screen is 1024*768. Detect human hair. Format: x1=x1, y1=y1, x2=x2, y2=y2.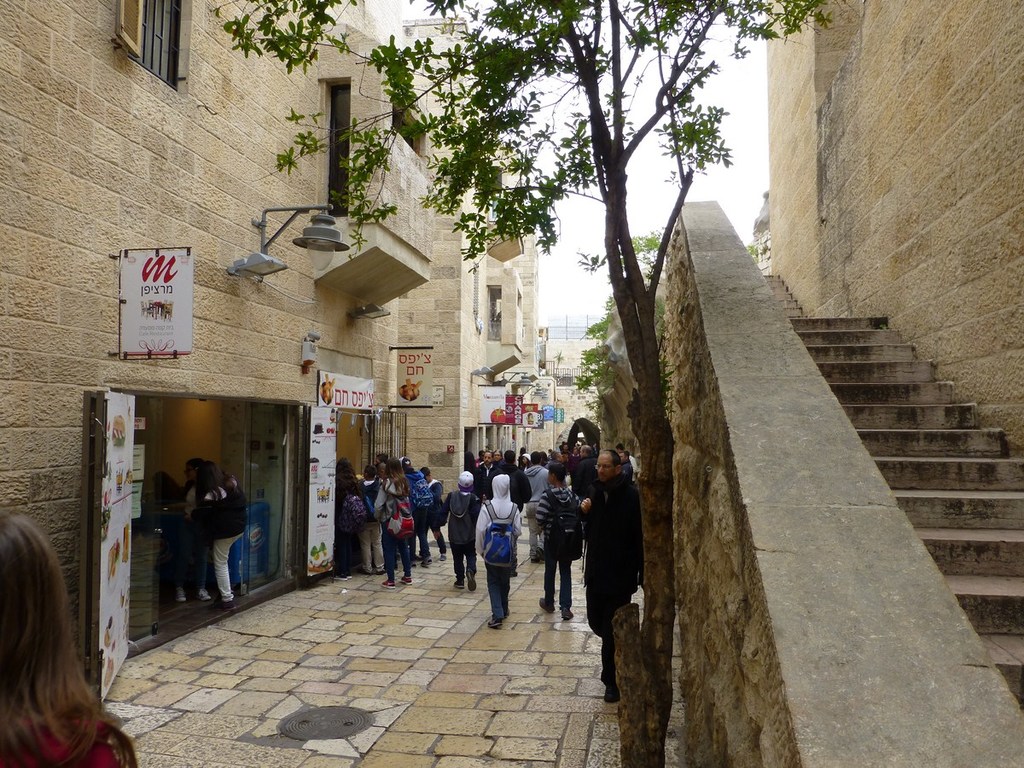
x1=548, y1=461, x2=566, y2=480.
